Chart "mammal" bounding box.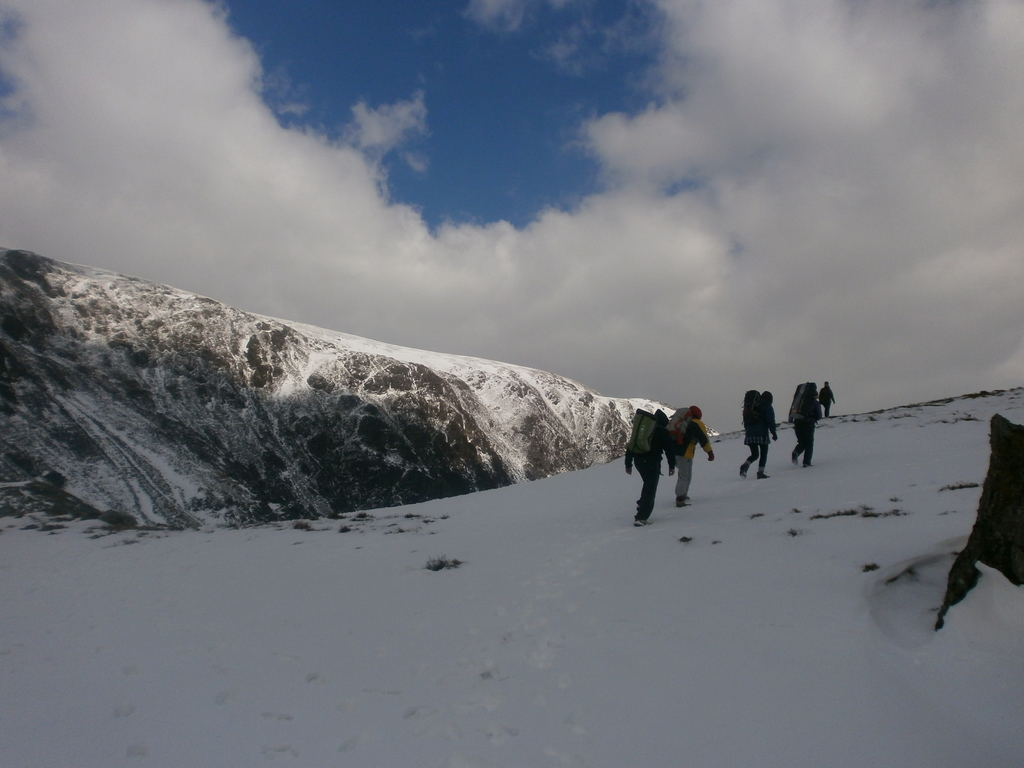
Charted: region(792, 383, 823, 467).
